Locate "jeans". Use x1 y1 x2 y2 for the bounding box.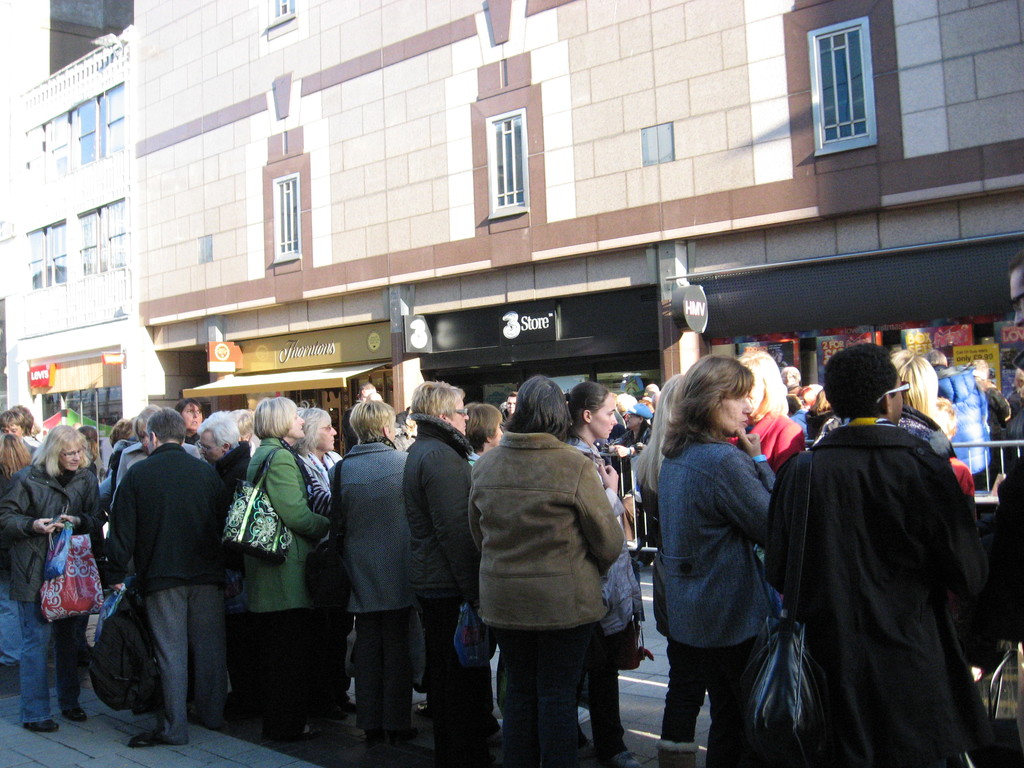
18 592 90 723.
